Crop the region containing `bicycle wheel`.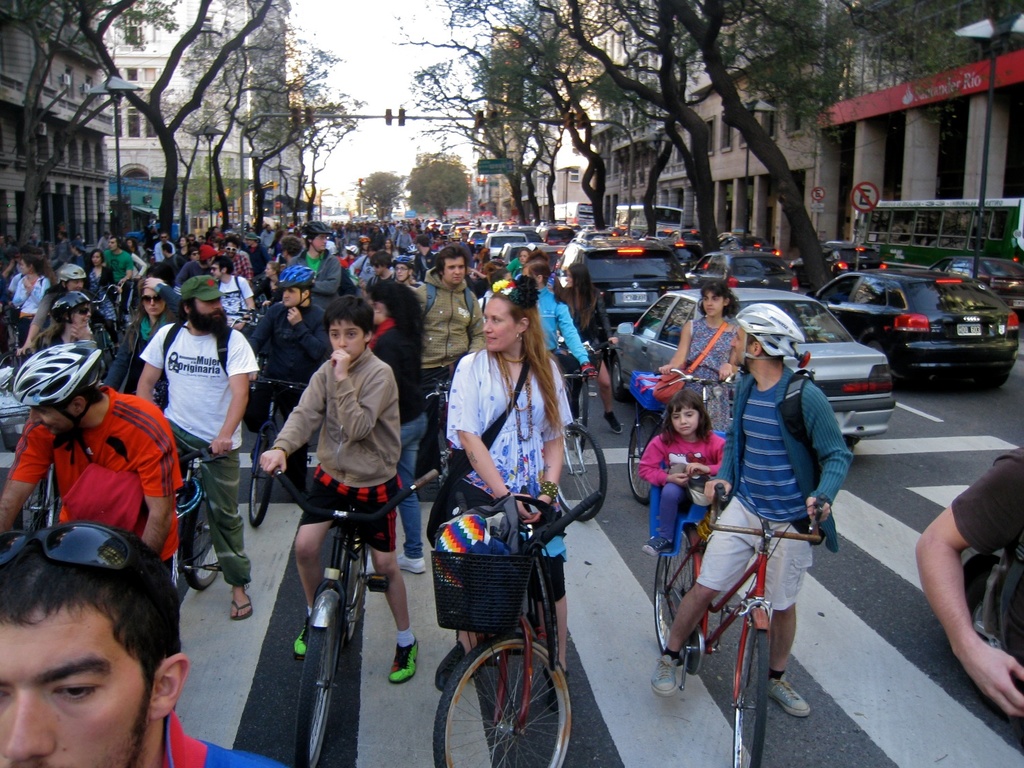
Crop region: [left=0, top=352, right=18, bottom=372].
